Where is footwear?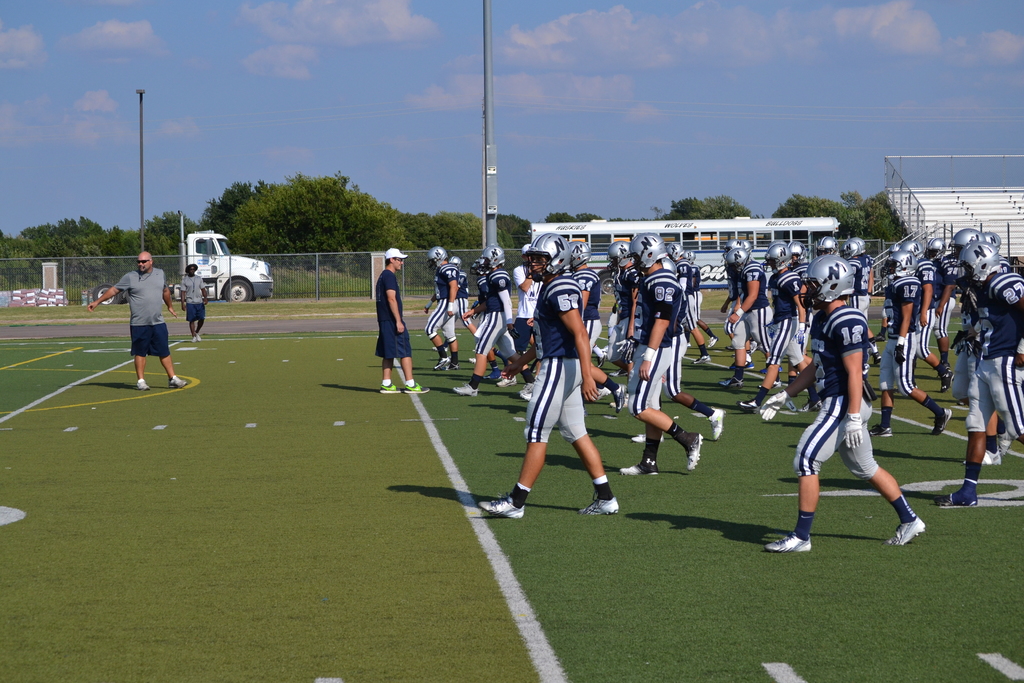
pyautogui.locateOnScreen(441, 365, 461, 371).
